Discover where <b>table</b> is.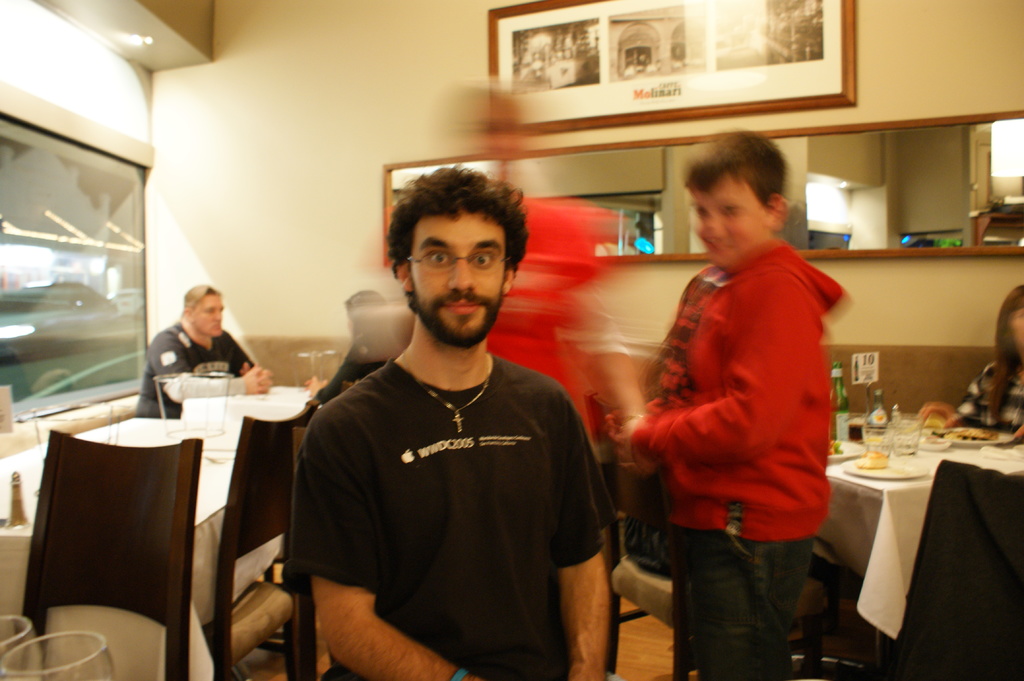
Discovered at (x1=815, y1=388, x2=1011, y2=666).
